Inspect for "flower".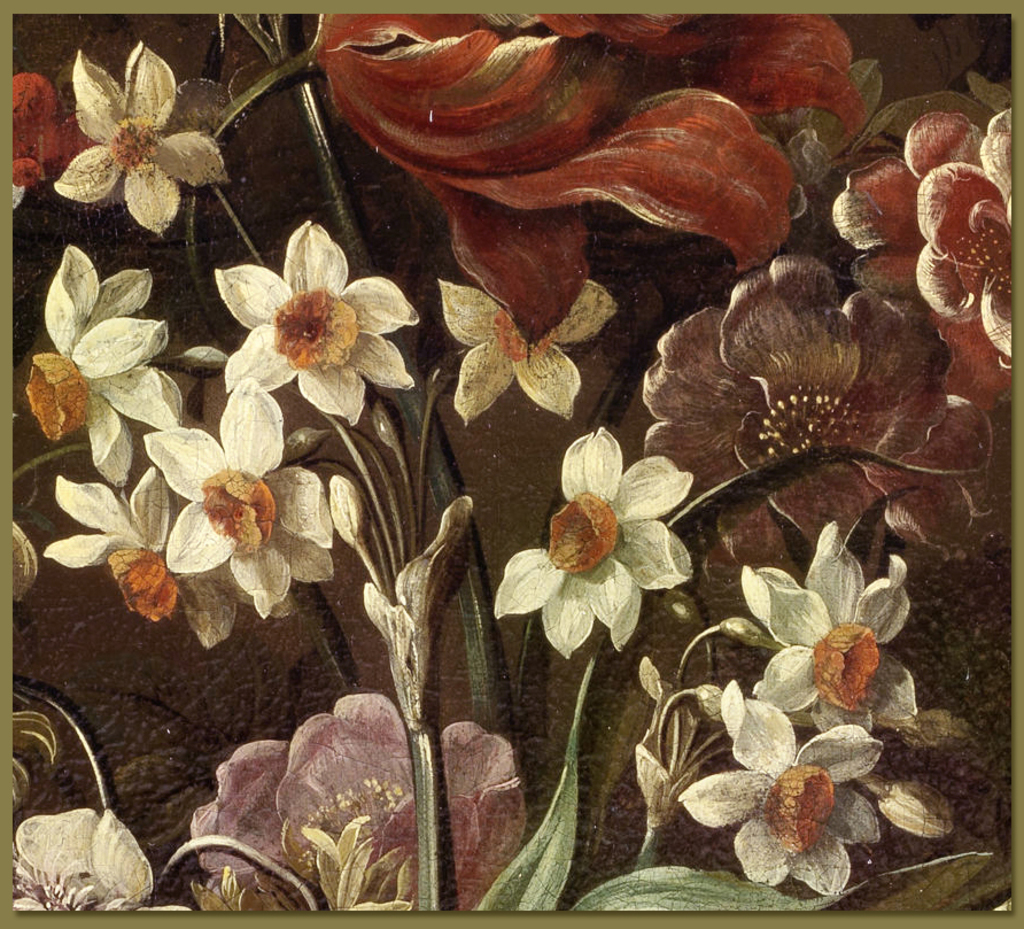
Inspection: Rect(502, 425, 686, 648).
